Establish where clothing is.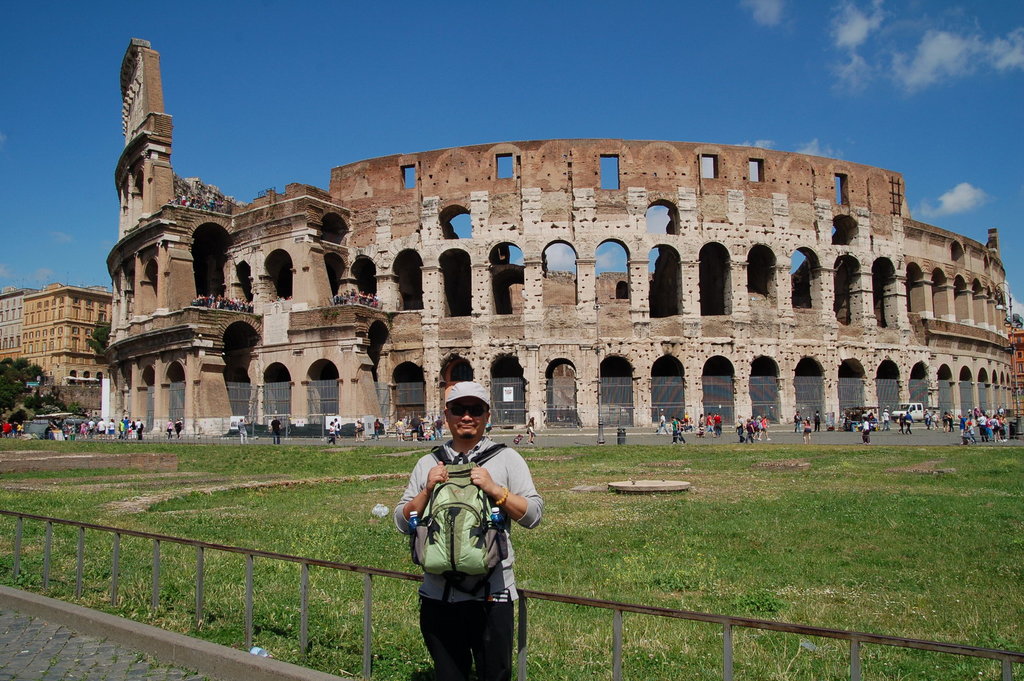
Established at {"x1": 407, "y1": 423, "x2": 543, "y2": 655}.
